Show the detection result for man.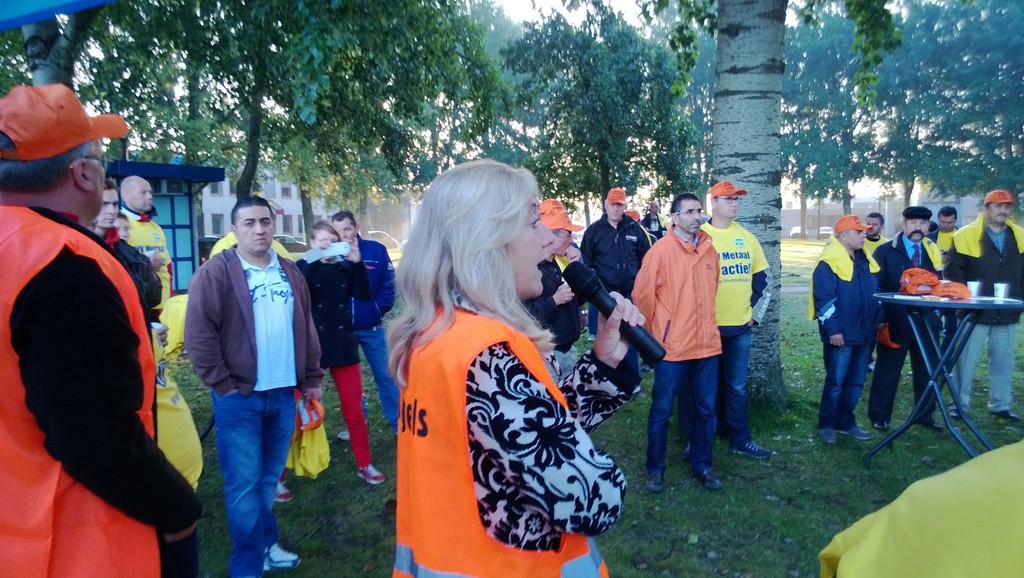
select_region(92, 174, 122, 246).
